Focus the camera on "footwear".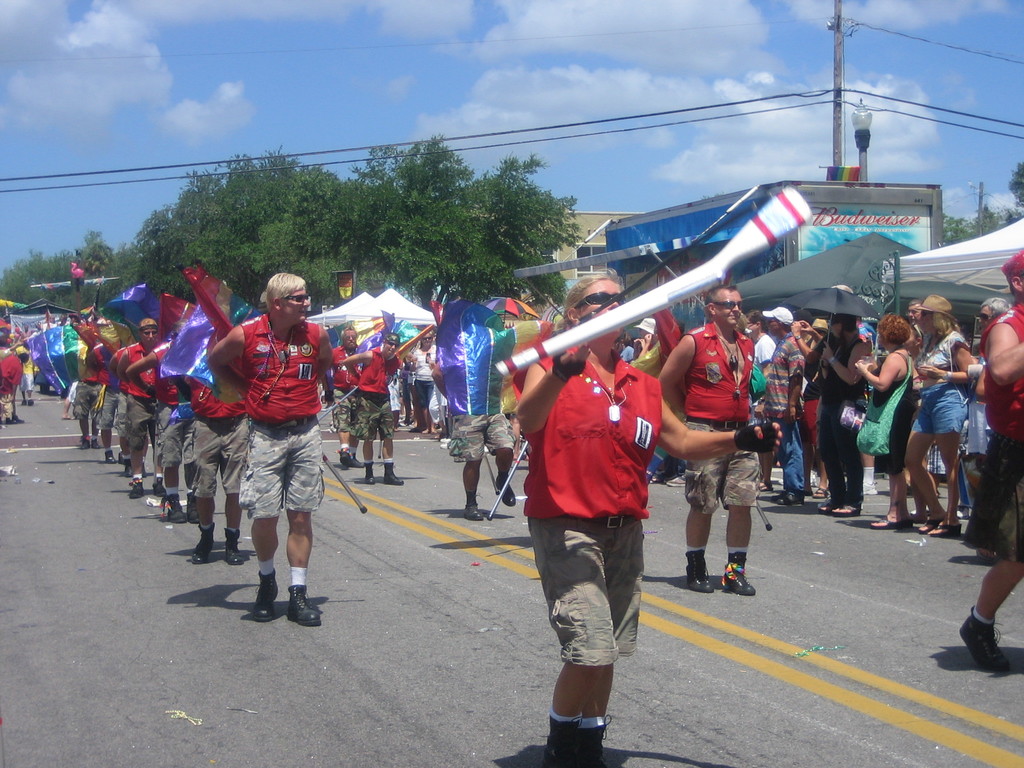
Focus region: x1=496, y1=477, x2=517, y2=506.
